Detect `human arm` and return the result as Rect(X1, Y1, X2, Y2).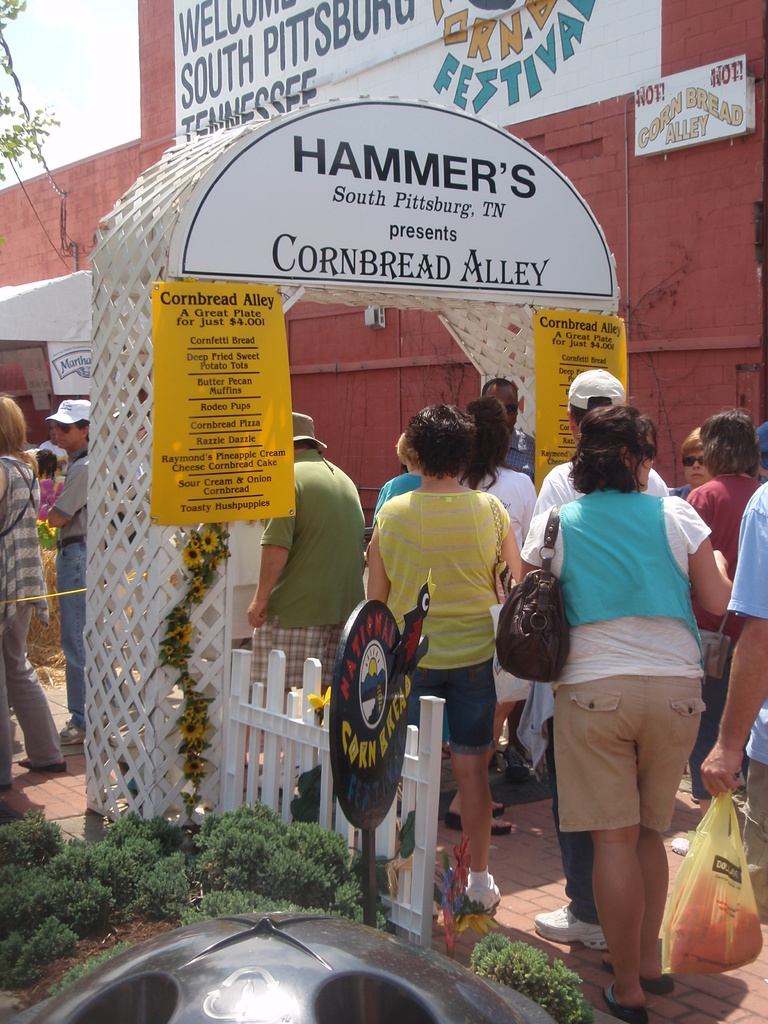
Rect(514, 518, 570, 581).
